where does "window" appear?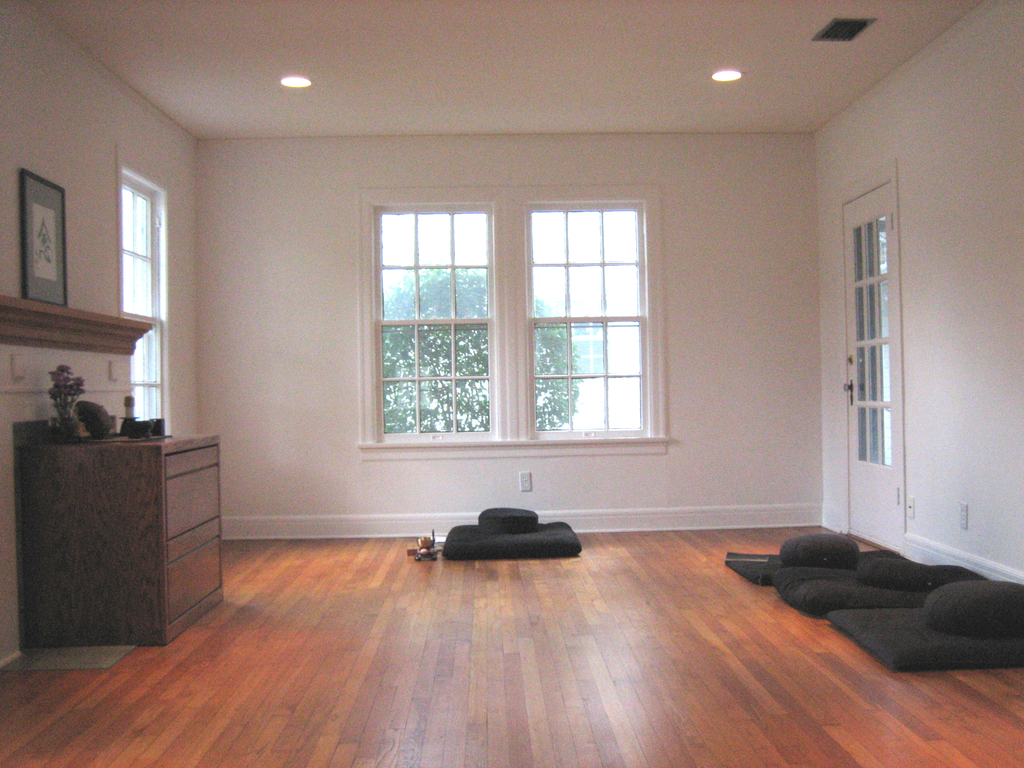
Appears at x1=372, y1=209, x2=489, y2=440.
